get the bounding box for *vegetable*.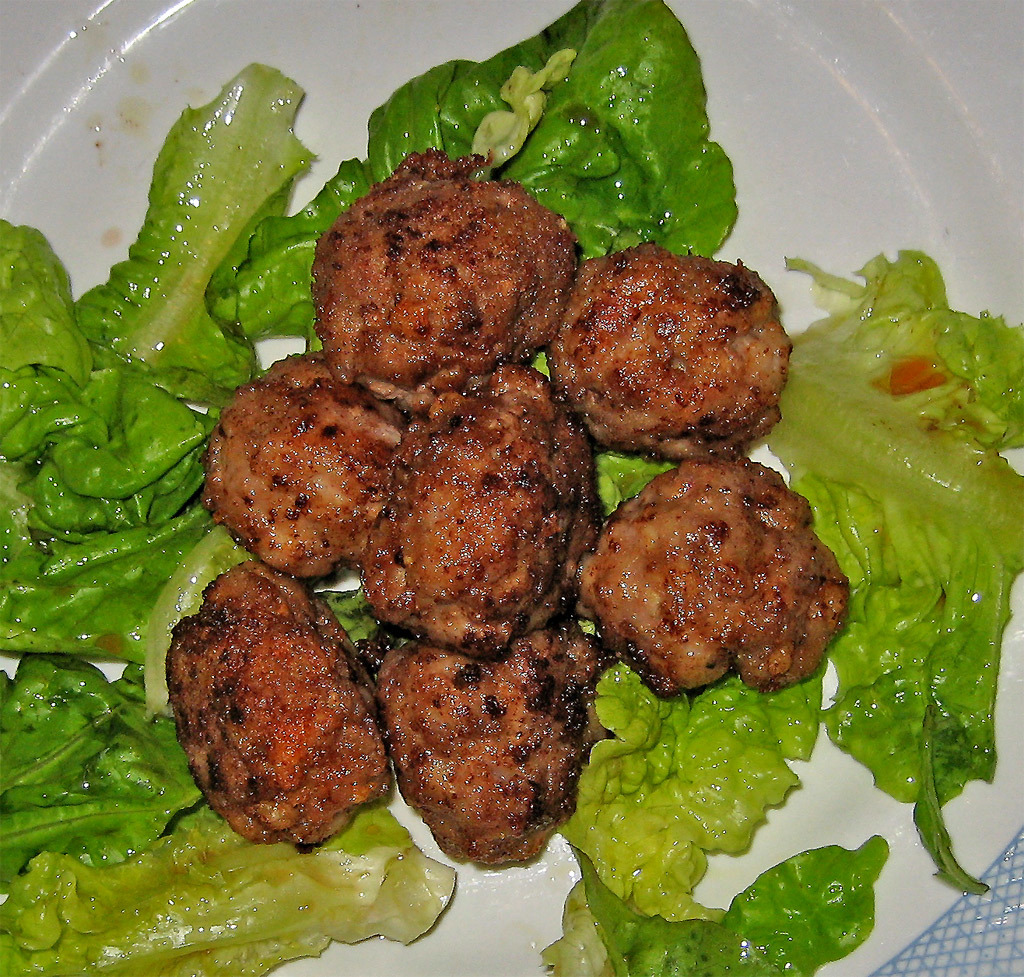
box(357, 8, 754, 258).
